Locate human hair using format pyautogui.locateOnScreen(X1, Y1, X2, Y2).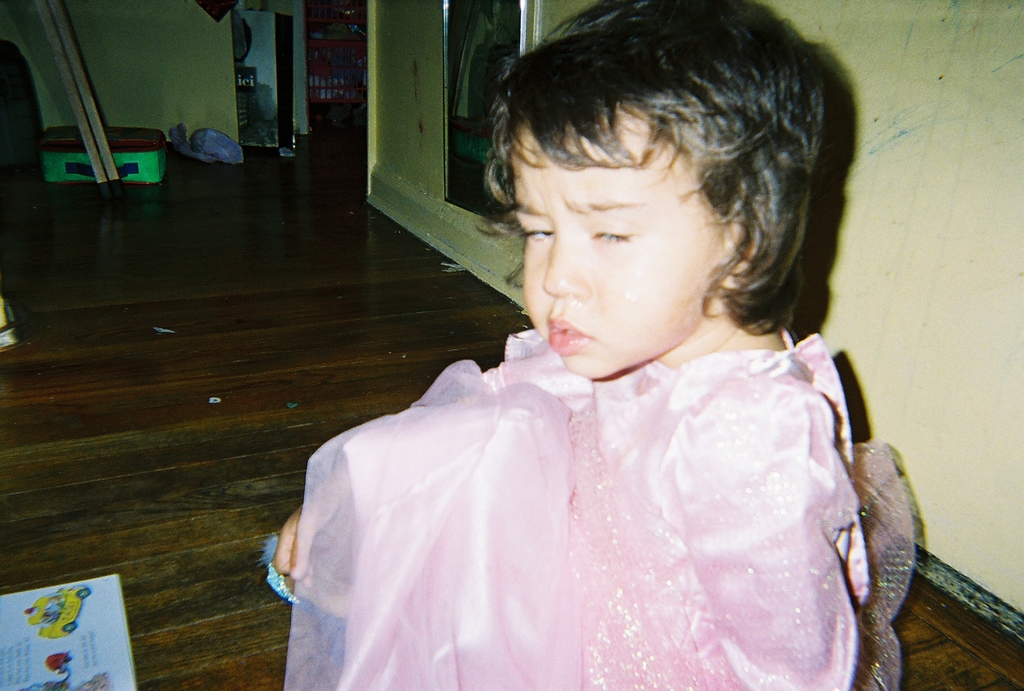
pyautogui.locateOnScreen(469, 4, 867, 415).
